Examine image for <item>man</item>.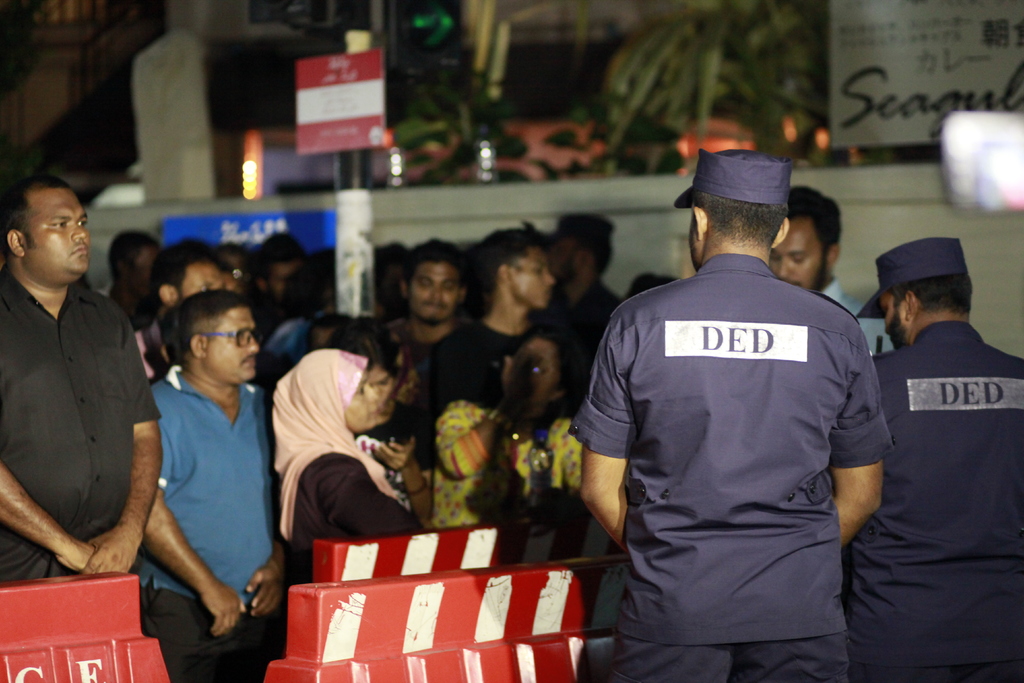
Examination result: (387, 233, 499, 427).
